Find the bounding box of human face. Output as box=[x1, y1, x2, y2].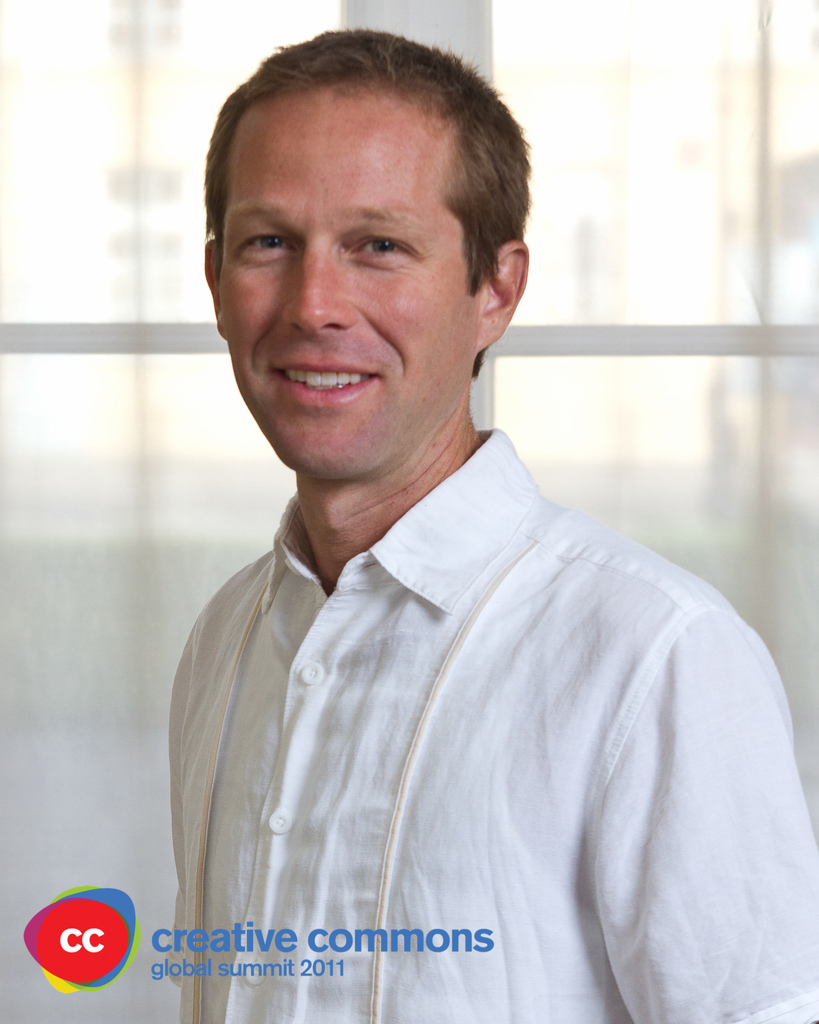
box=[212, 80, 480, 479].
